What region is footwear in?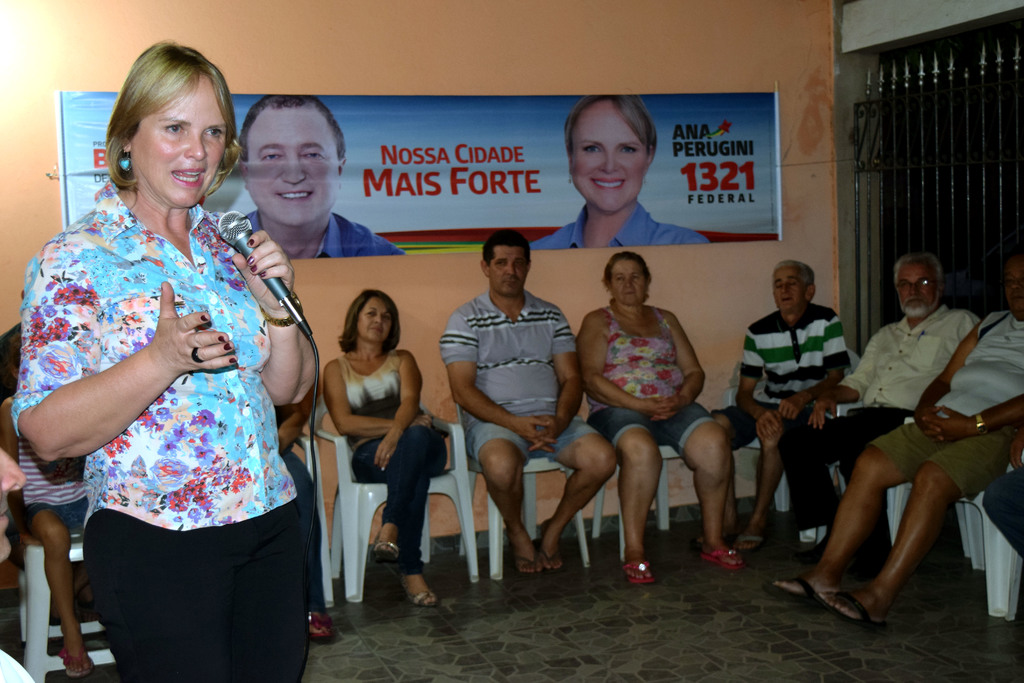
{"left": 827, "top": 593, "right": 893, "bottom": 629}.
